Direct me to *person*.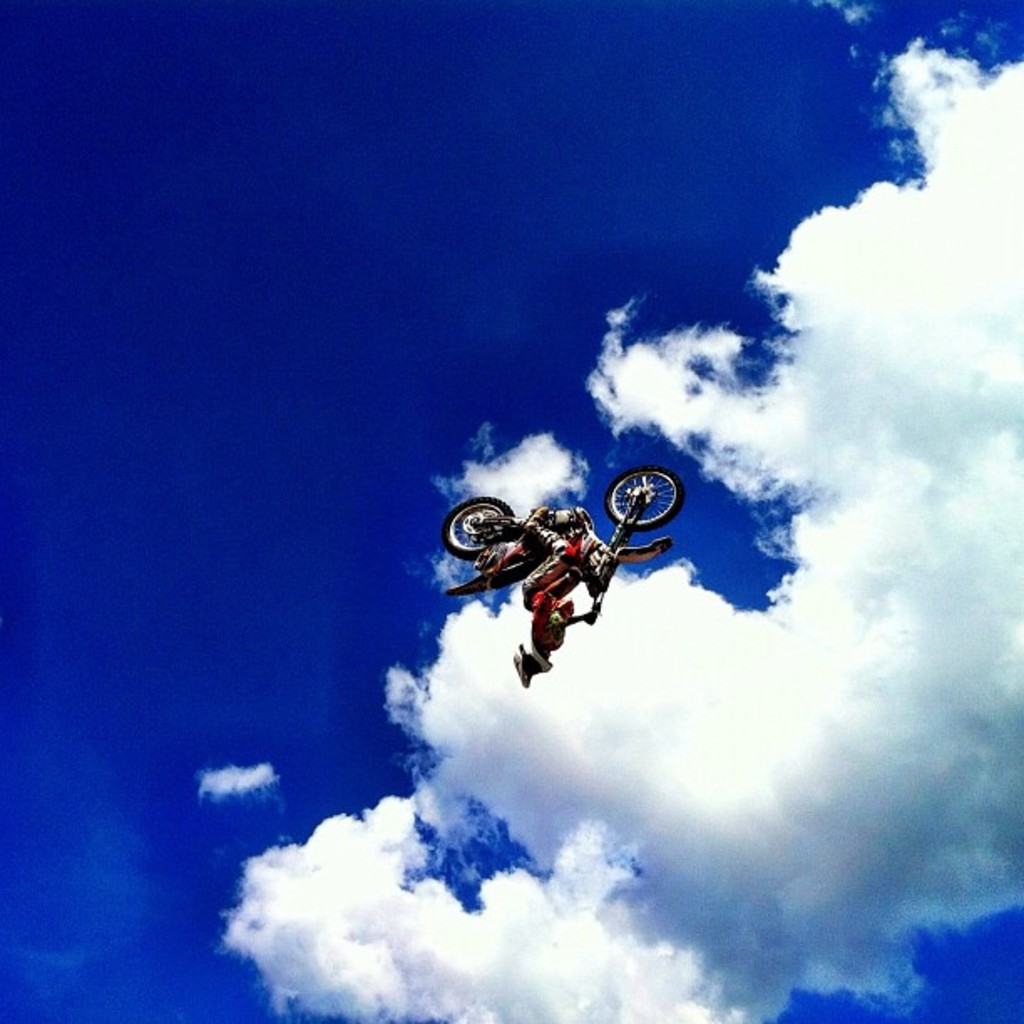
Direction: pyautogui.locateOnScreen(510, 495, 596, 683).
